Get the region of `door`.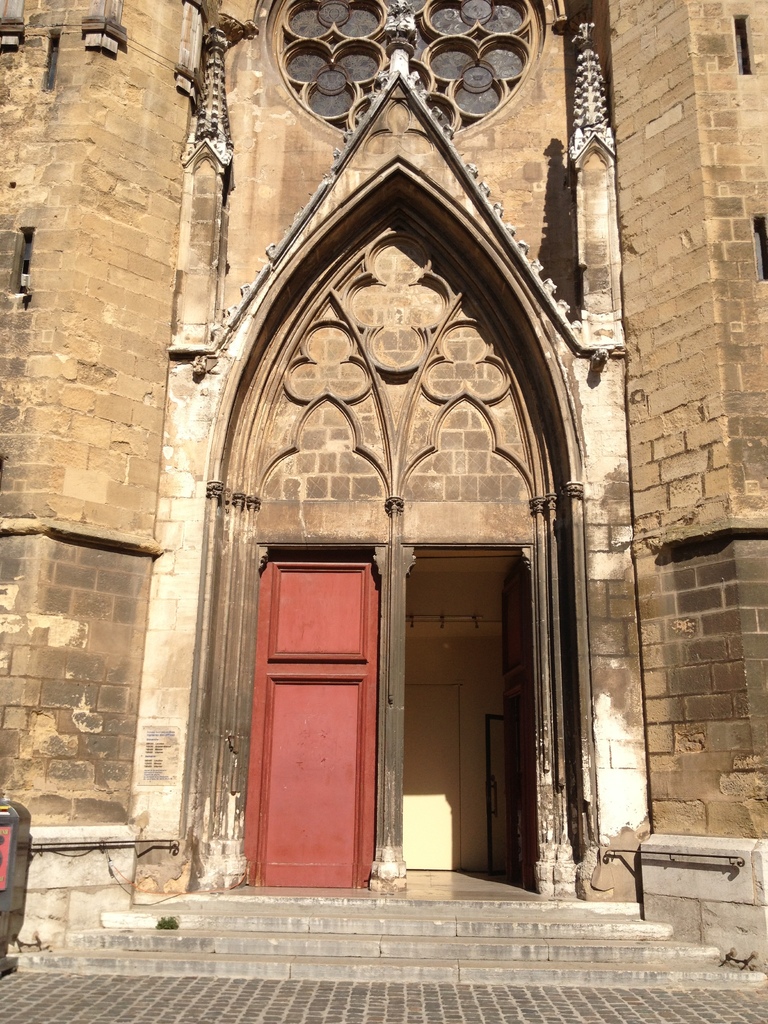
(x1=243, y1=548, x2=381, y2=890).
